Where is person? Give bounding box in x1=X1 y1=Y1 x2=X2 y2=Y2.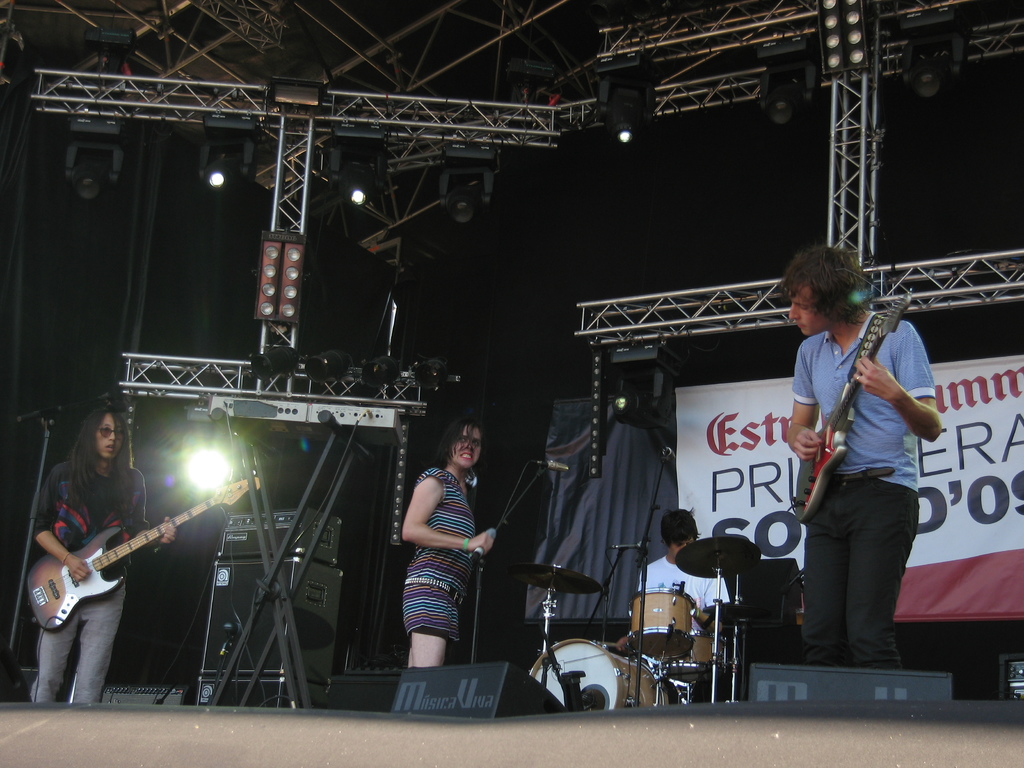
x1=637 y1=508 x2=732 y2=655.
